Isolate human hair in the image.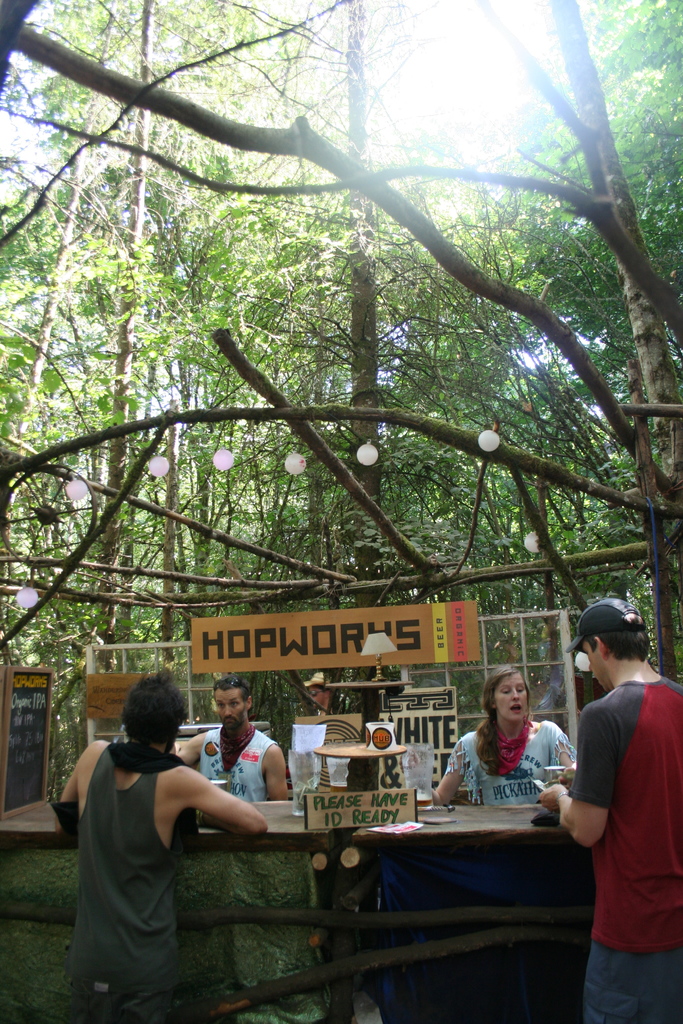
Isolated region: (x1=122, y1=664, x2=185, y2=760).
